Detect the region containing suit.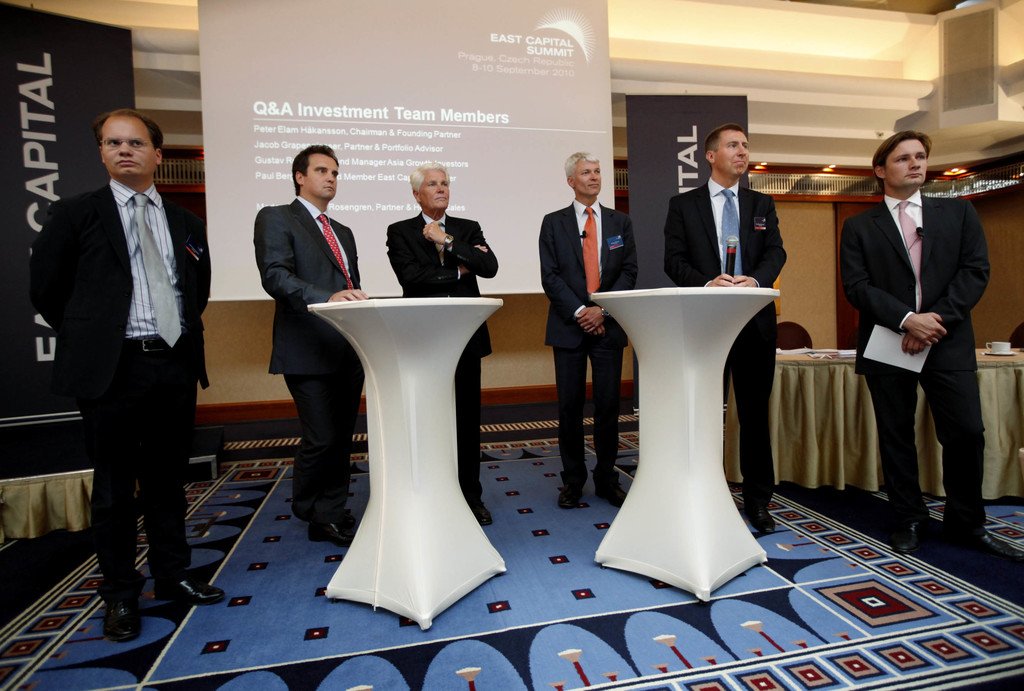
region(541, 199, 643, 482).
